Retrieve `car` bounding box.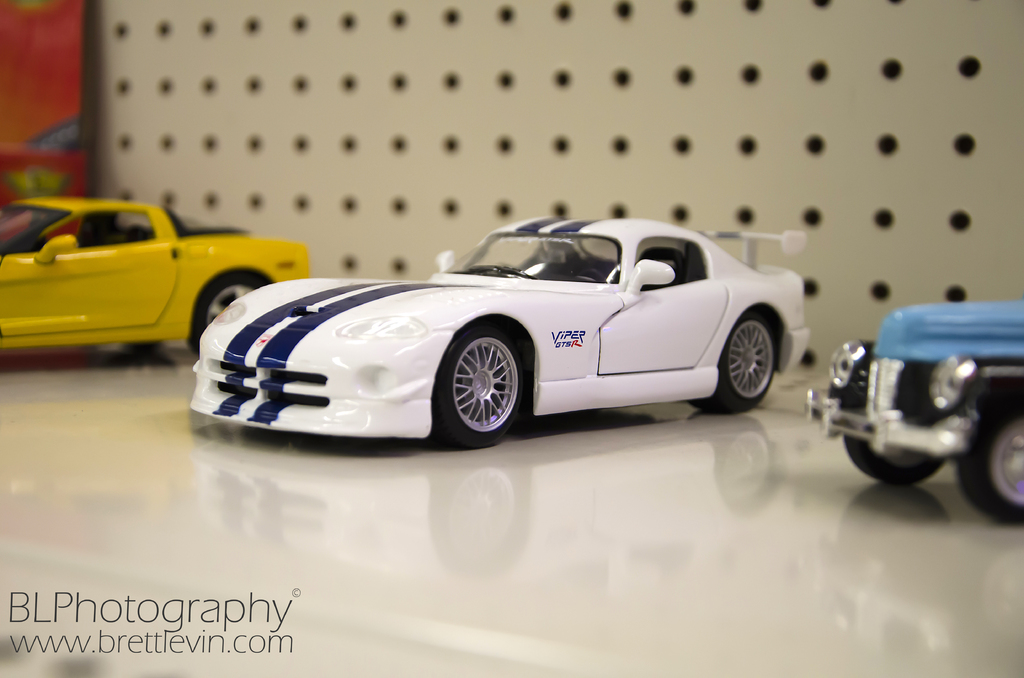
Bounding box: pyautogui.locateOnScreen(806, 298, 1023, 526).
